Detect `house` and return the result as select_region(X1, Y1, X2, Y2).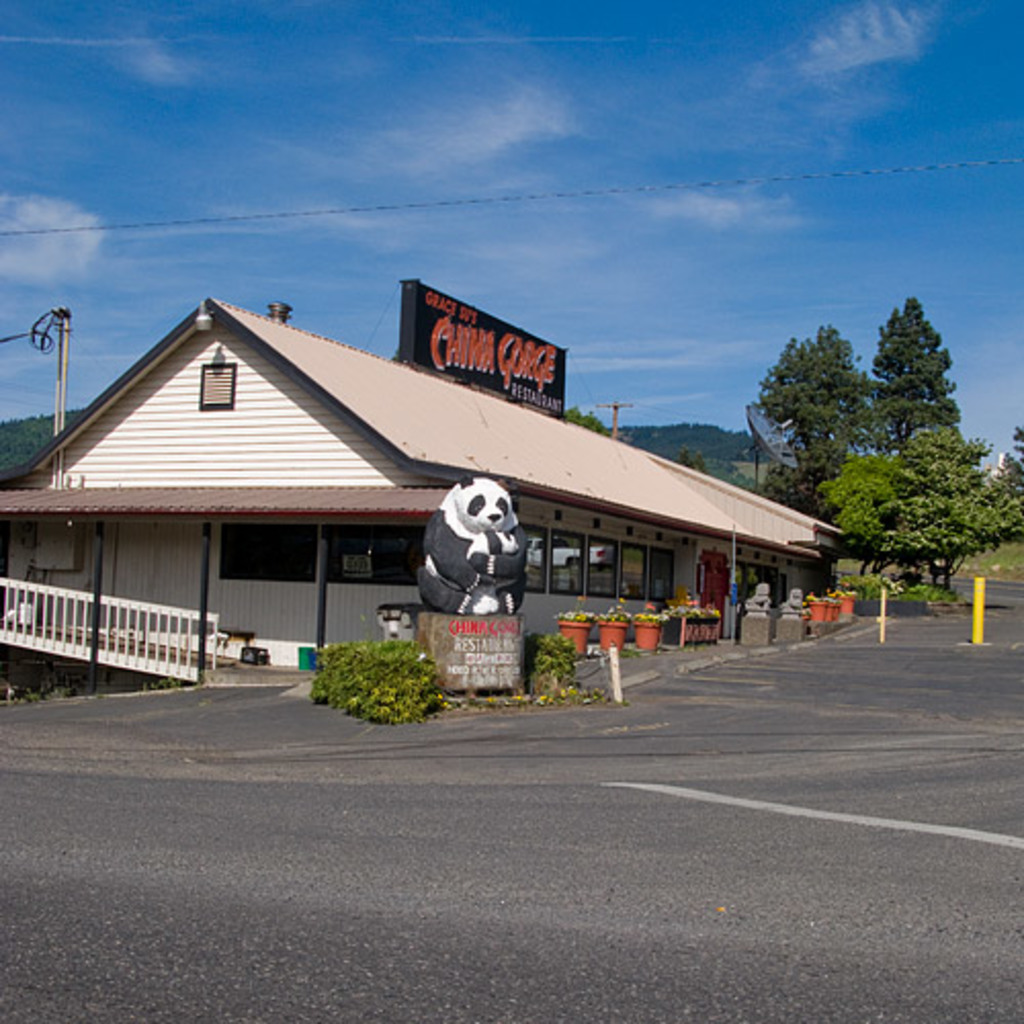
select_region(37, 268, 819, 700).
